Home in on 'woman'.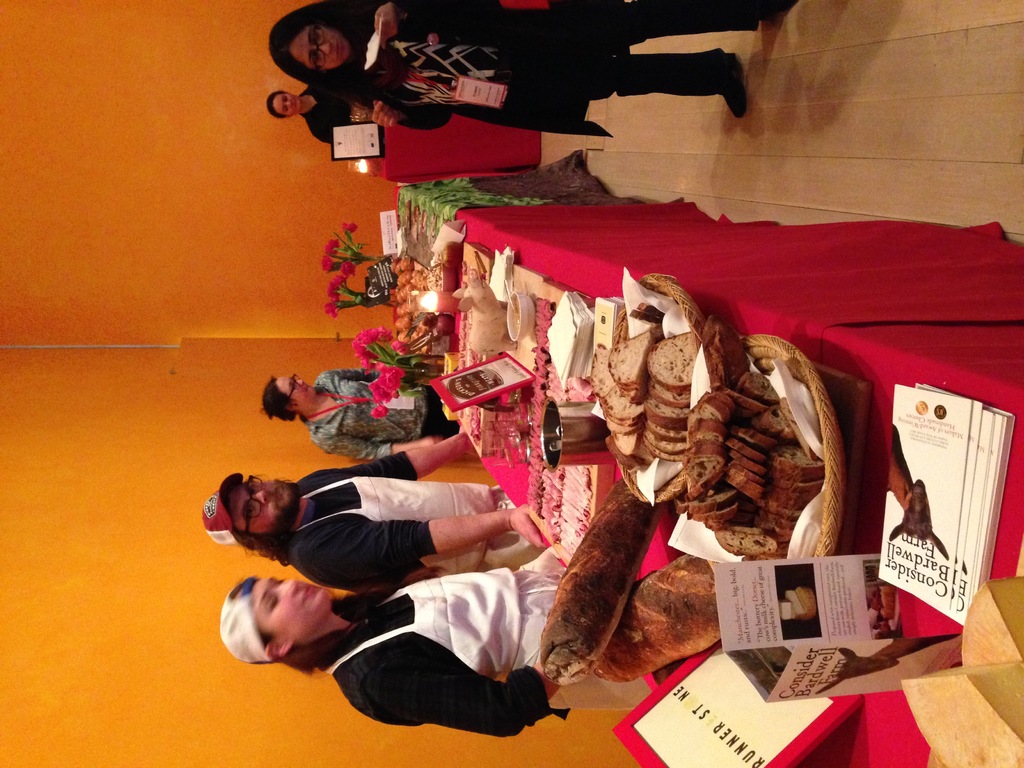
Homed in at (267,0,808,167).
